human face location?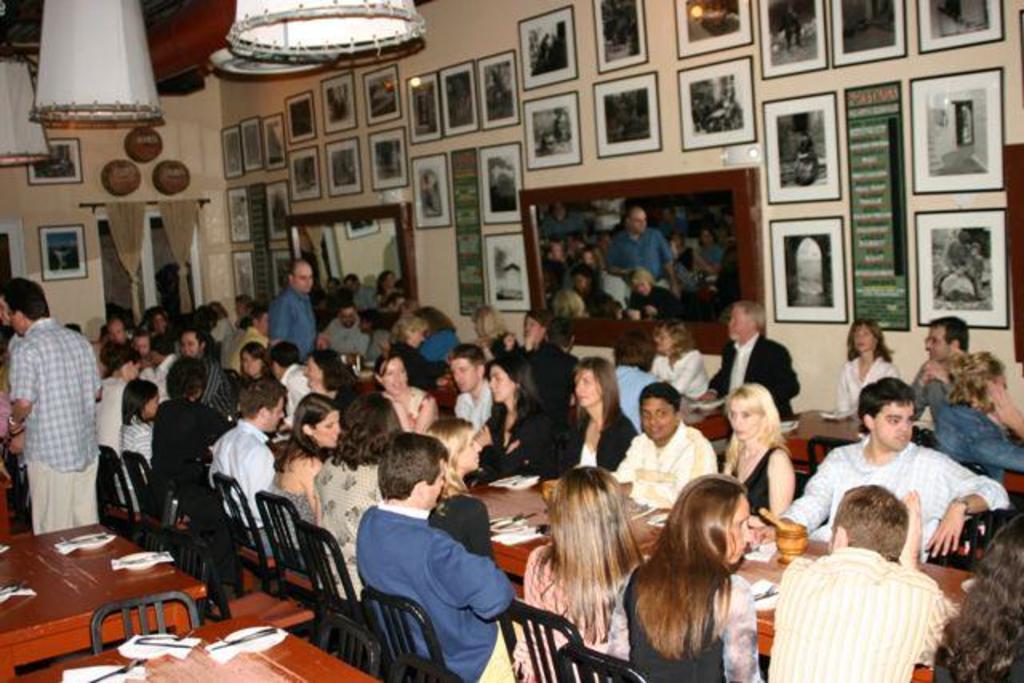
(926,326,949,363)
